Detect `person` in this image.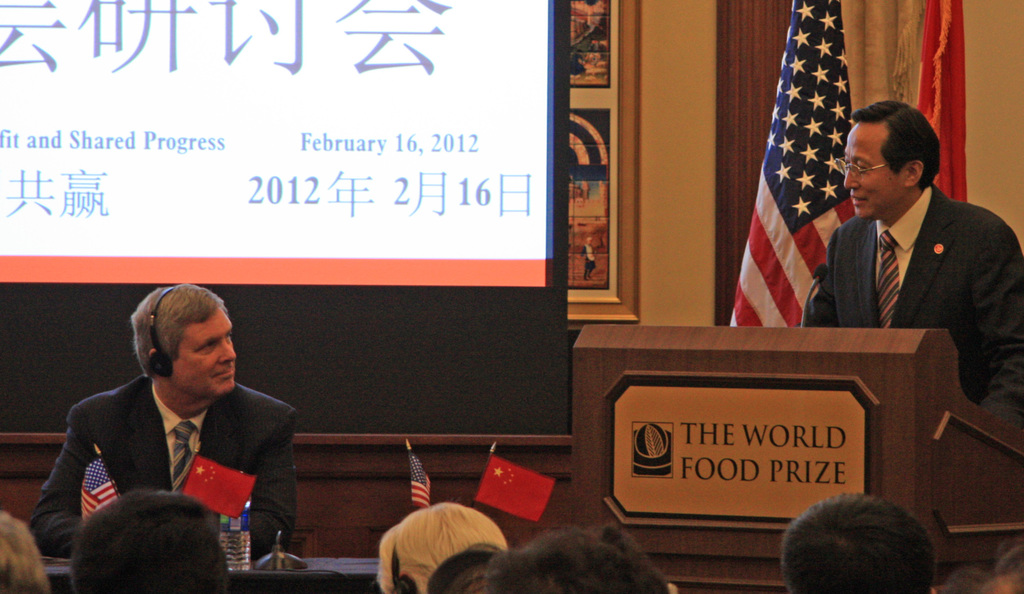
Detection: pyautogui.locateOnScreen(29, 286, 304, 549).
